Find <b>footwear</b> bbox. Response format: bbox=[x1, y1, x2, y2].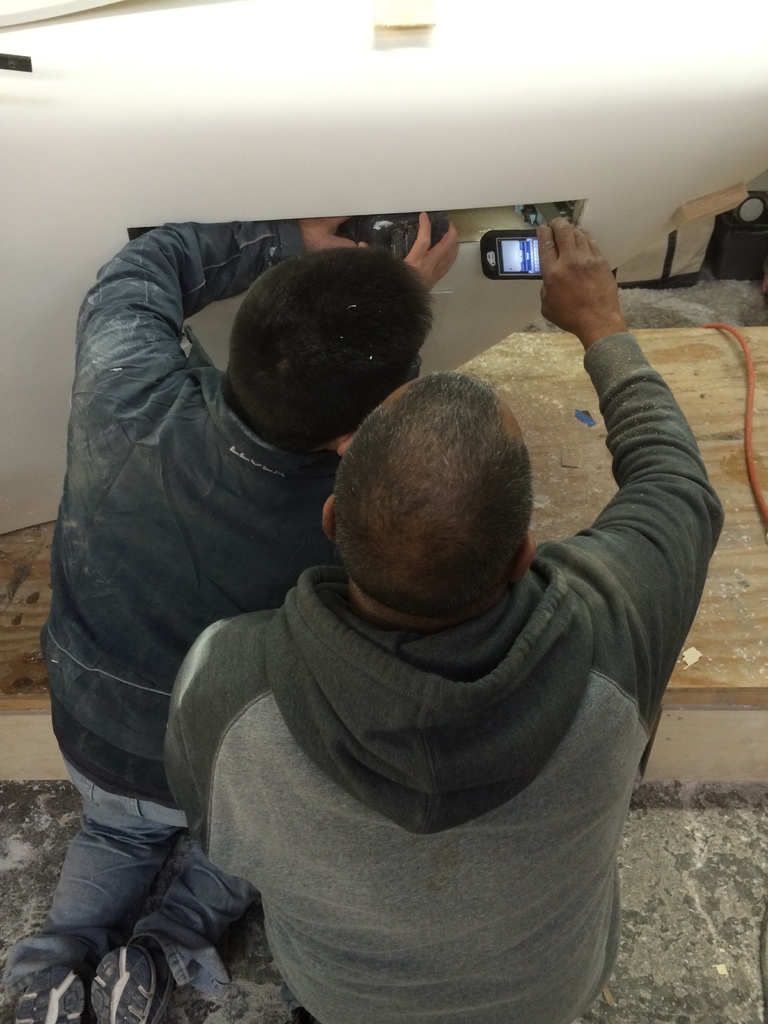
bbox=[20, 972, 95, 1023].
